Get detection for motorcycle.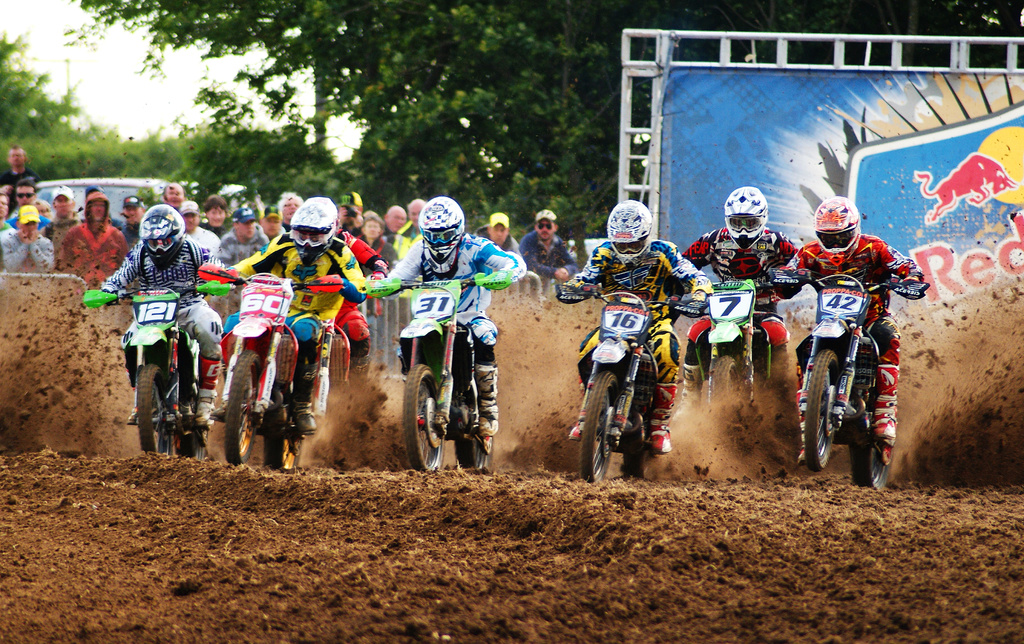
Detection: 787:273:927:493.
